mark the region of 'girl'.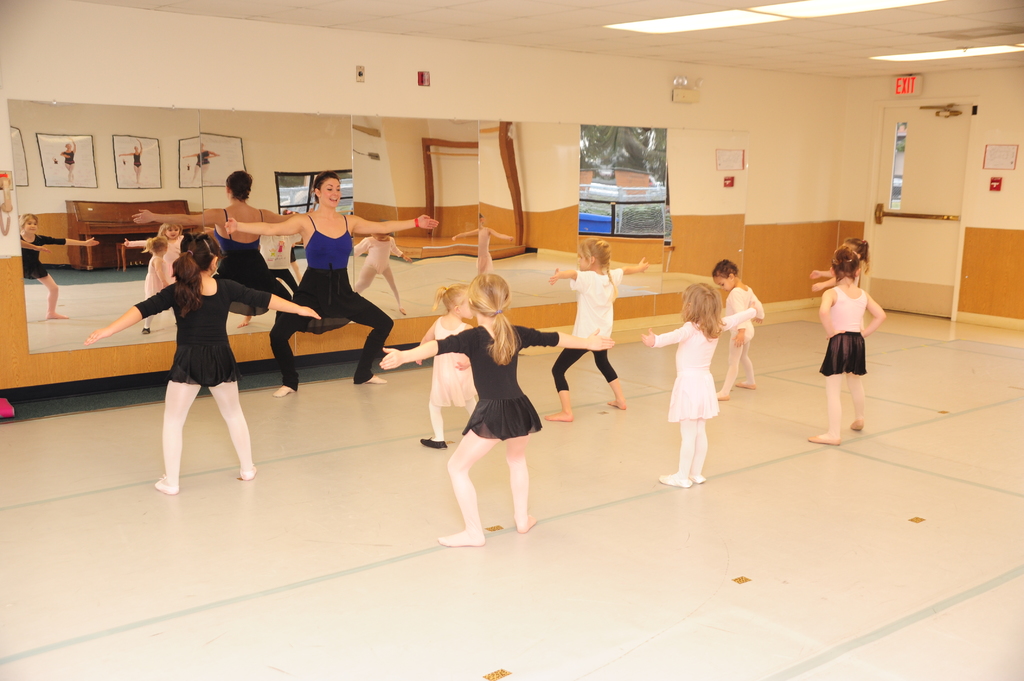
Region: crop(546, 237, 651, 424).
